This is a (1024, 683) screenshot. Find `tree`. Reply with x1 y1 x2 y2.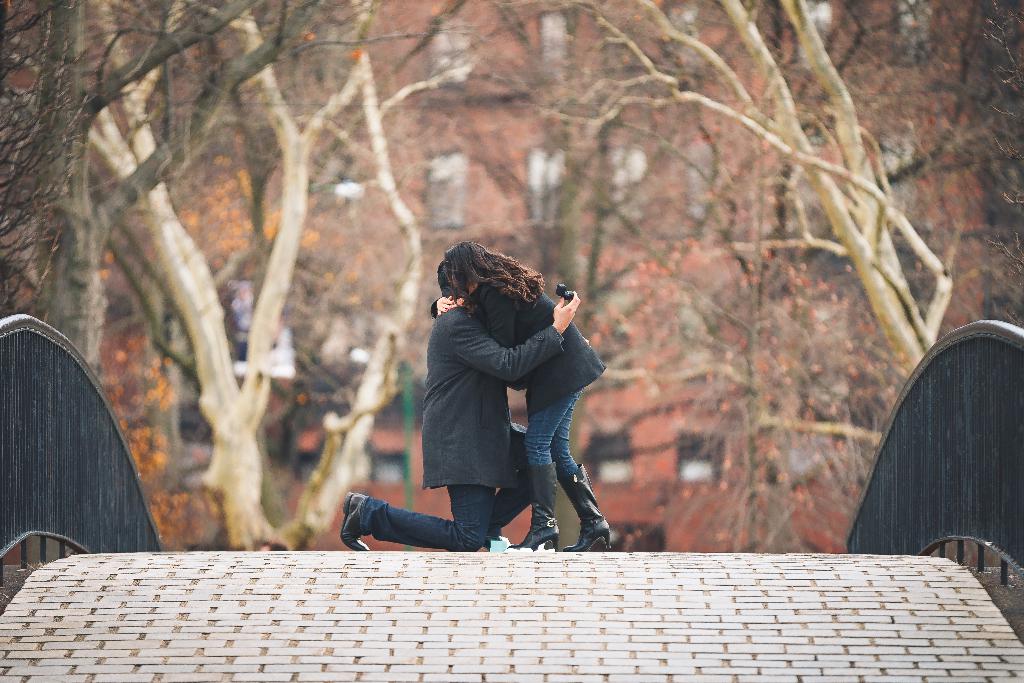
594 0 1018 549.
